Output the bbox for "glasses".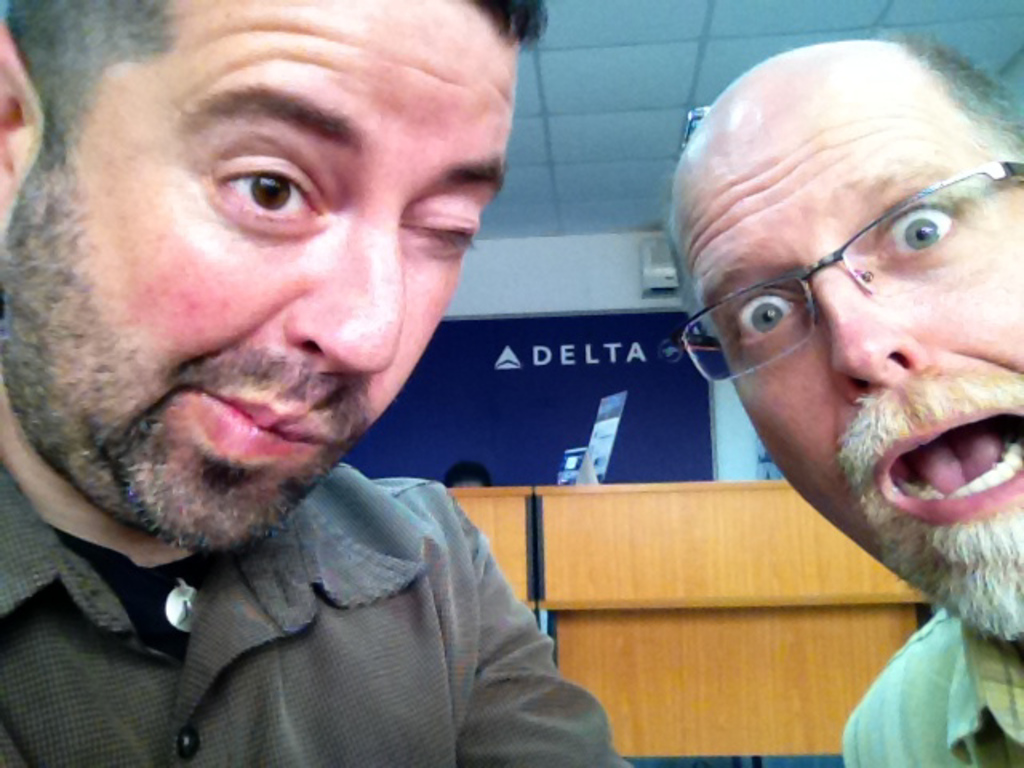
[680,158,1022,392].
